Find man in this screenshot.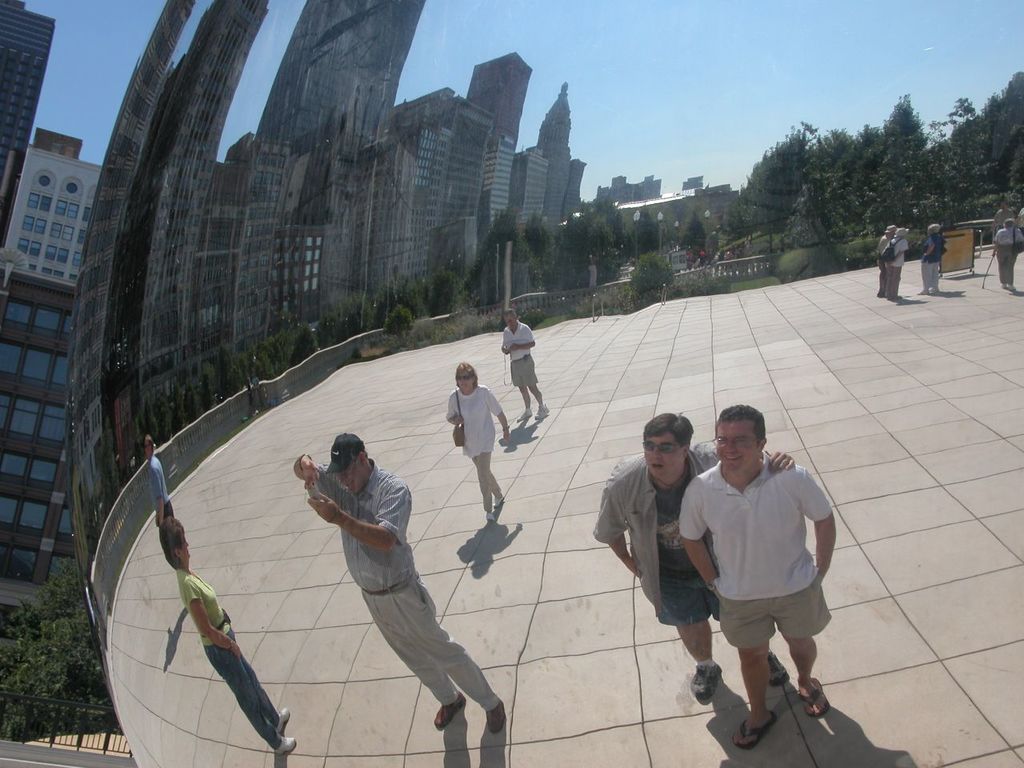
The bounding box for man is locate(495, 309, 541, 423).
